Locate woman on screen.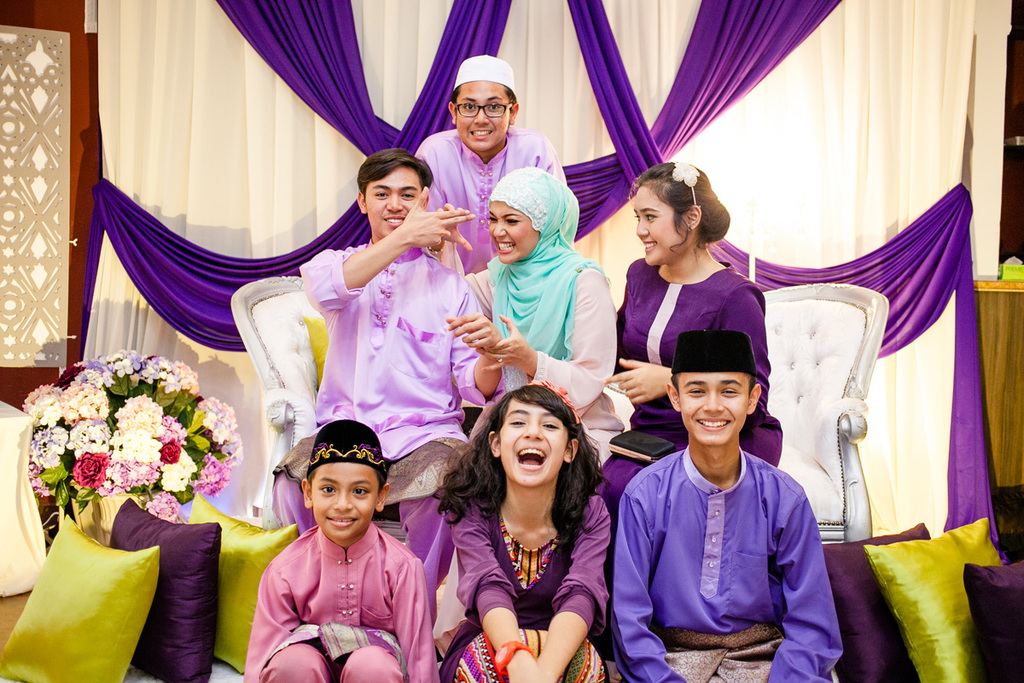
On screen at (x1=597, y1=158, x2=784, y2=605).
